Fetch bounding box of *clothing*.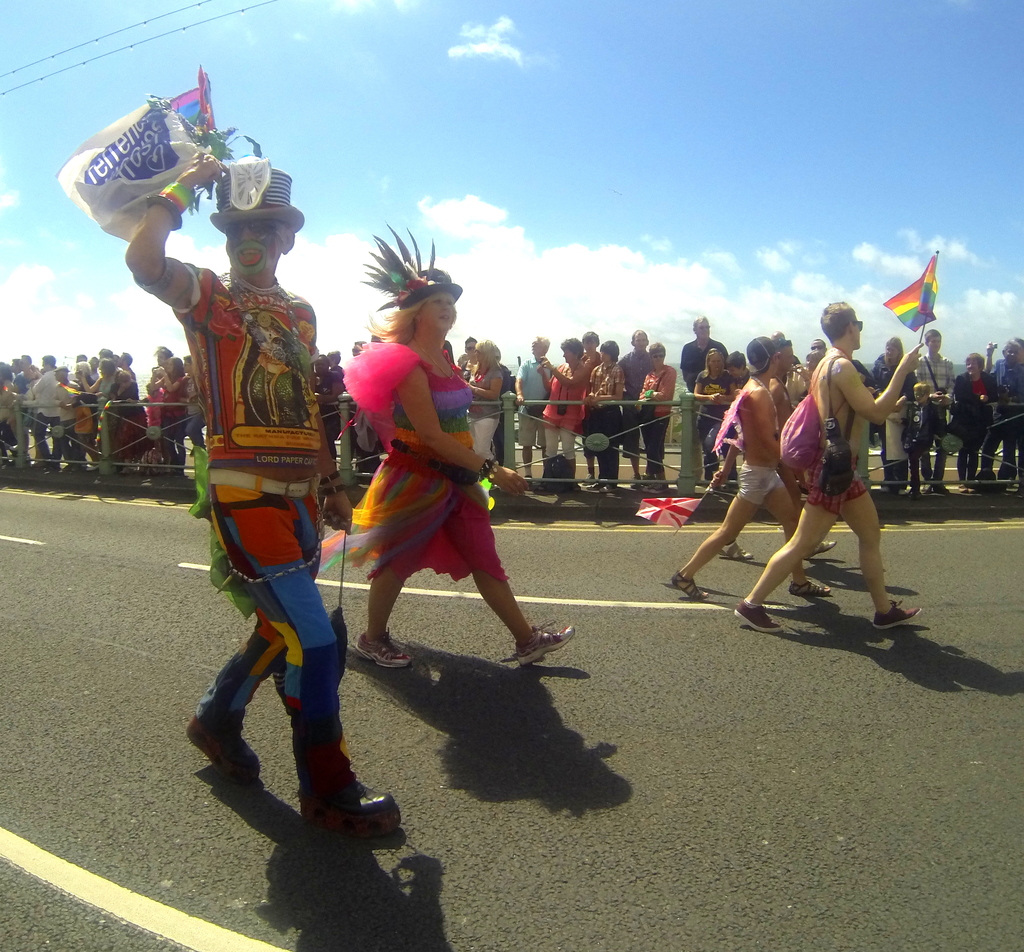
Bbox: rect(513, 356, 558, 446).
